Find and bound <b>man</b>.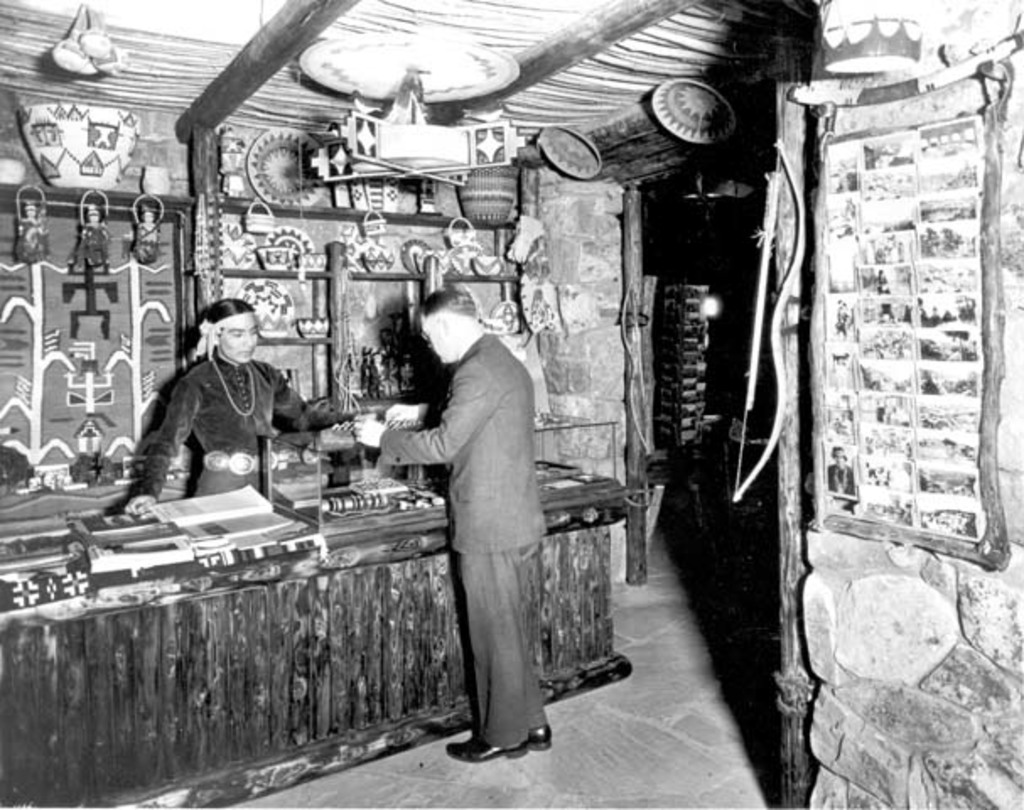
Bound: (383, 255, 574, 763).
